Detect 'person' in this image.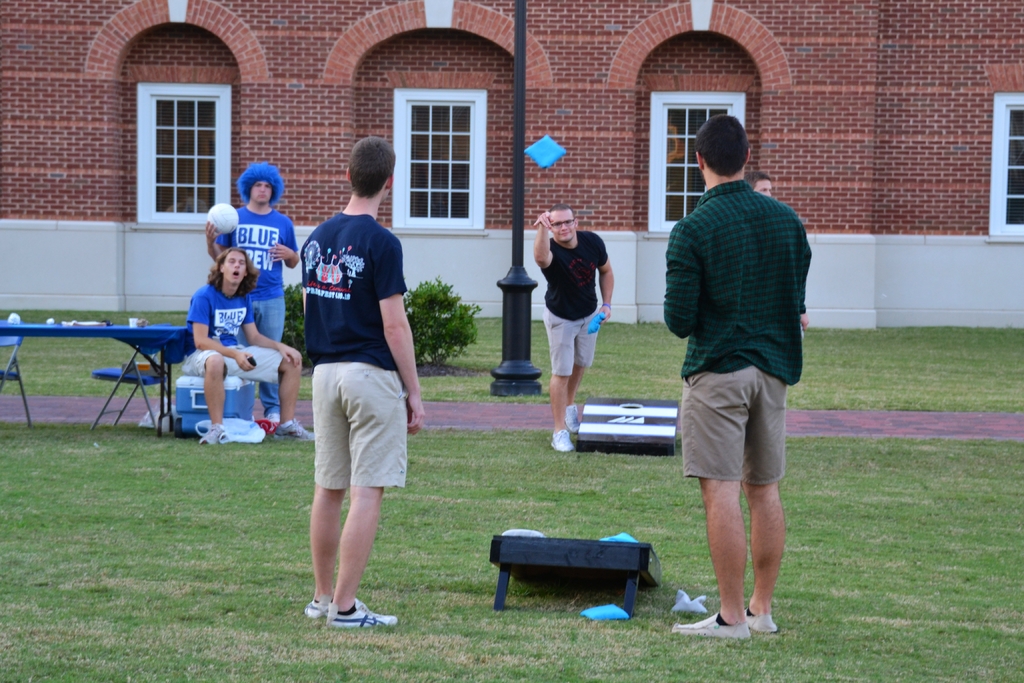
Detection: <region>527, 199, 621, 453</region>.
